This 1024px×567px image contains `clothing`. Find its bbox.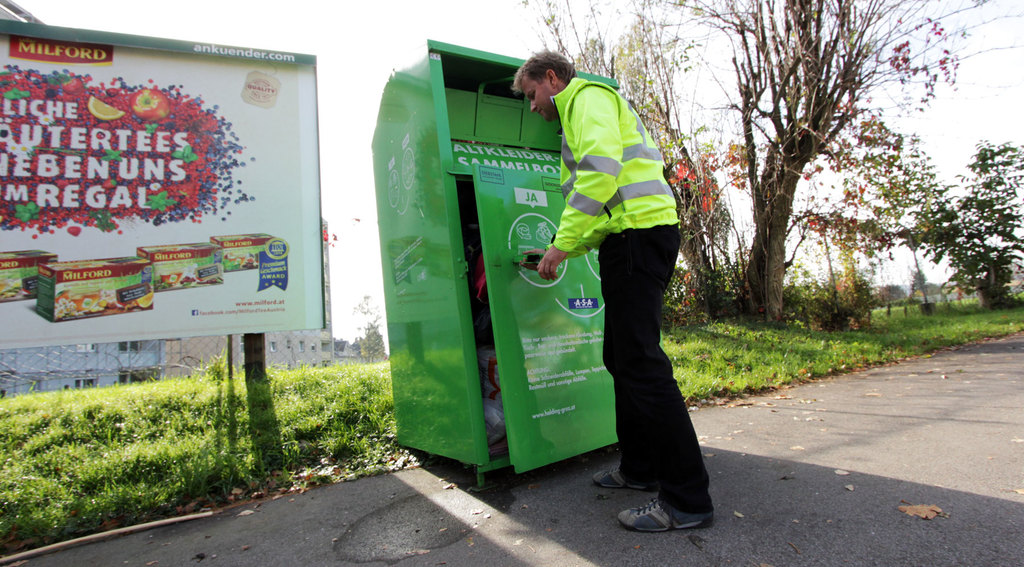
[left=535, top=43, right=699, bottom=495].
